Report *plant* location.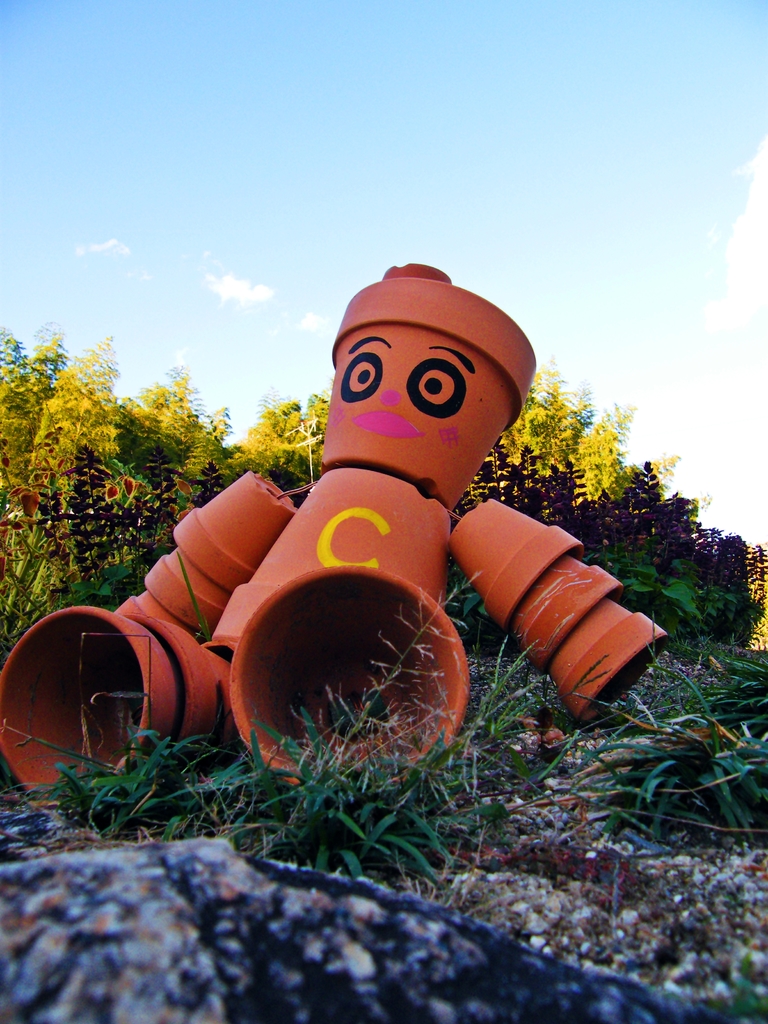
Report: bbox=[716, 953, 767, 1023].
